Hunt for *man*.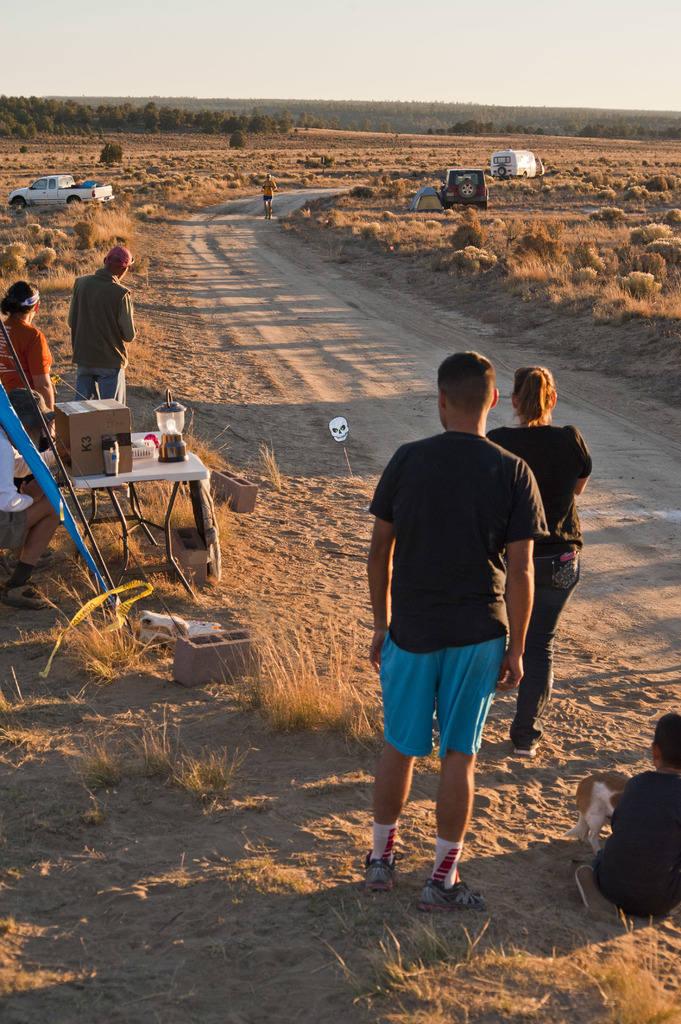
Hunted down at left=63, top=245, right=140, bottom=403.
